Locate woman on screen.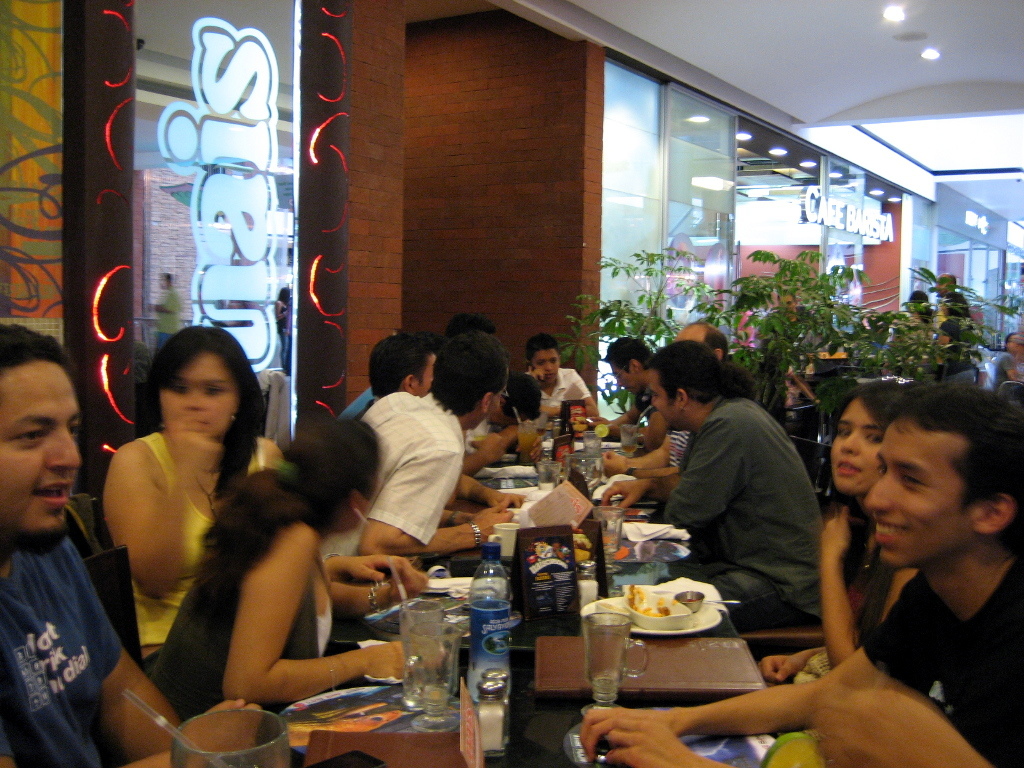
On screen at pyautogui.locateOnScreen(751, 382, 922, 685).
